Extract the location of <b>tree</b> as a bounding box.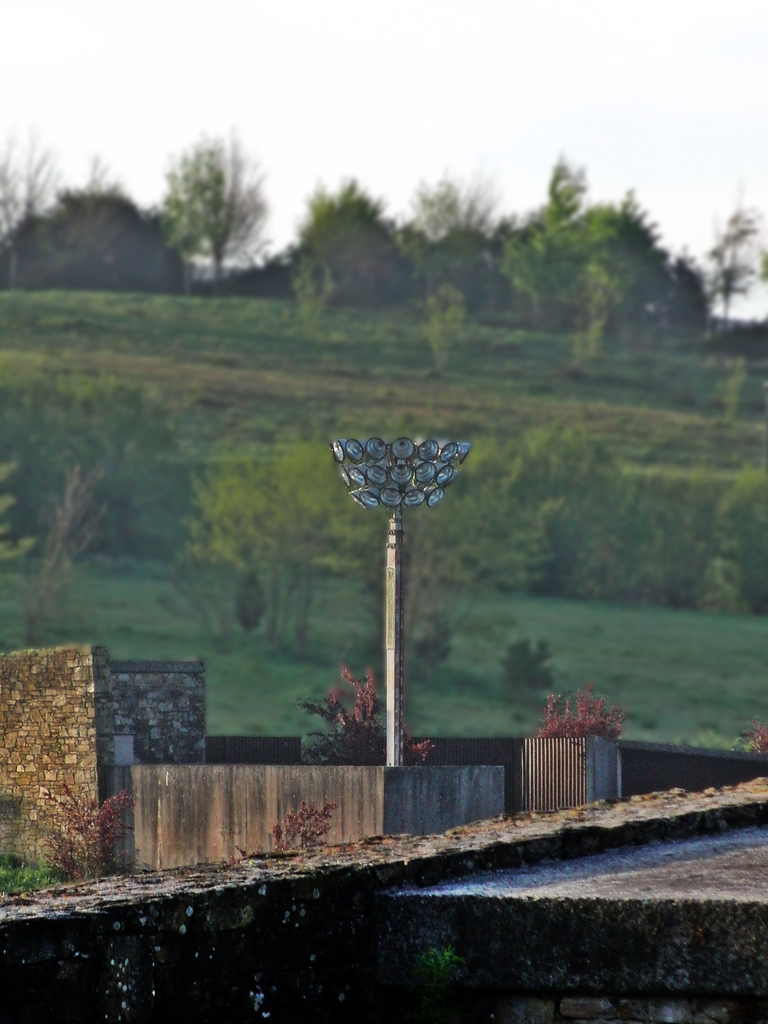
(x1=394, y1=623, x2=457, y2=683).
